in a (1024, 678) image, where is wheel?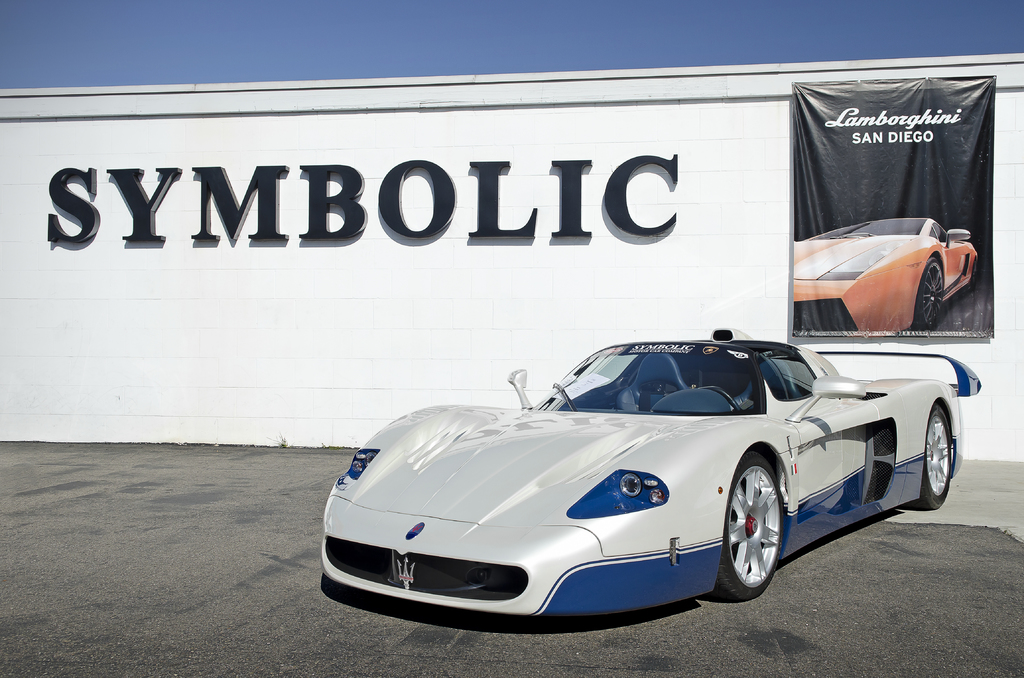
Rect(912, 255, 946, 329).
